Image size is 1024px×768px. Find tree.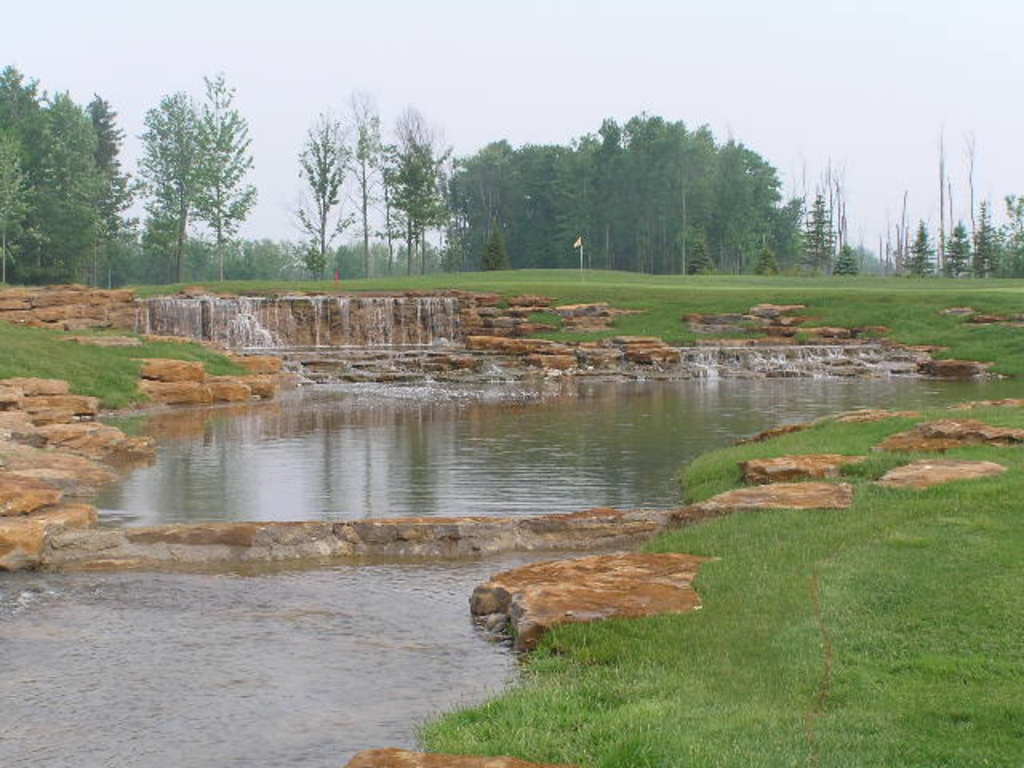
rect(838, 256, 859, 274).
